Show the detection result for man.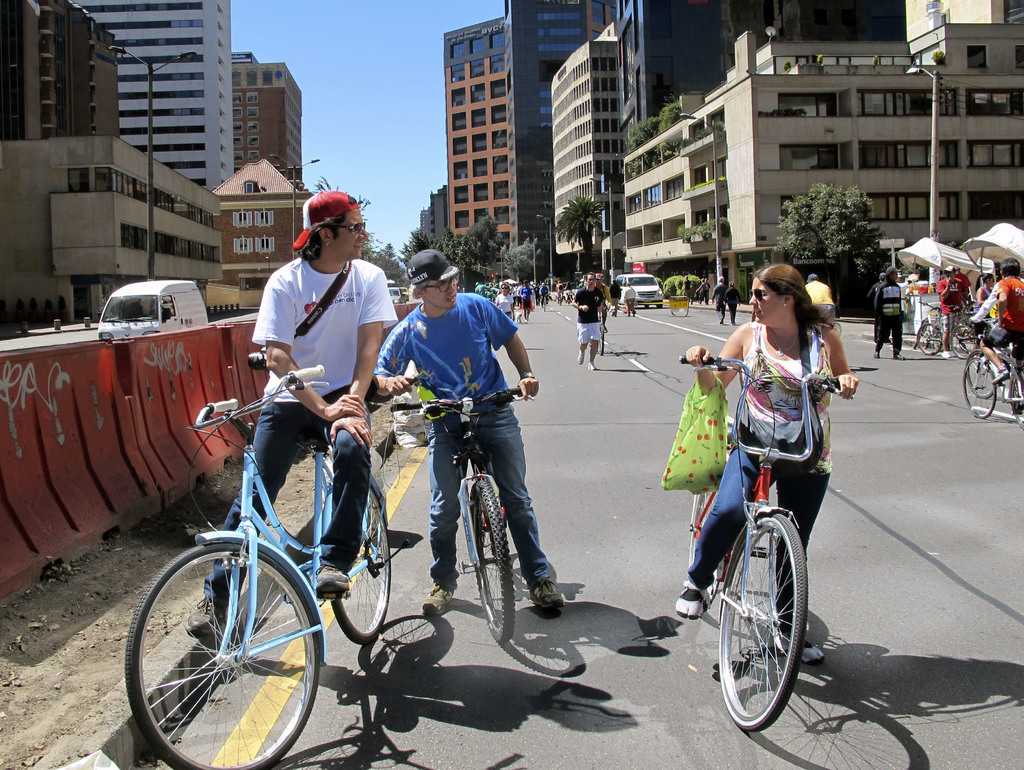
l=556, t=280, r=563, b=304.
